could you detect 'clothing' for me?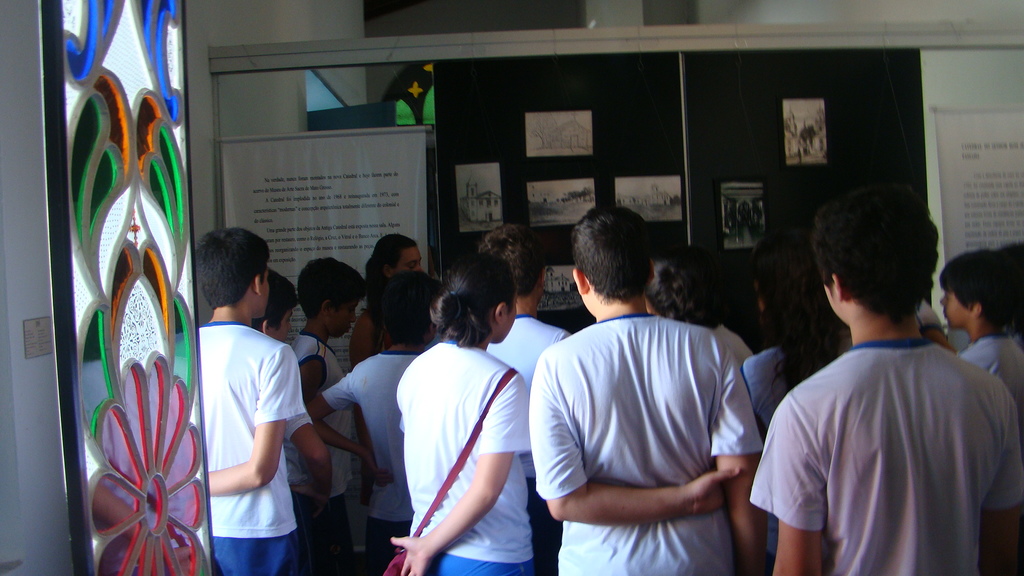
Detection result: (394, 340, 536, 575).
